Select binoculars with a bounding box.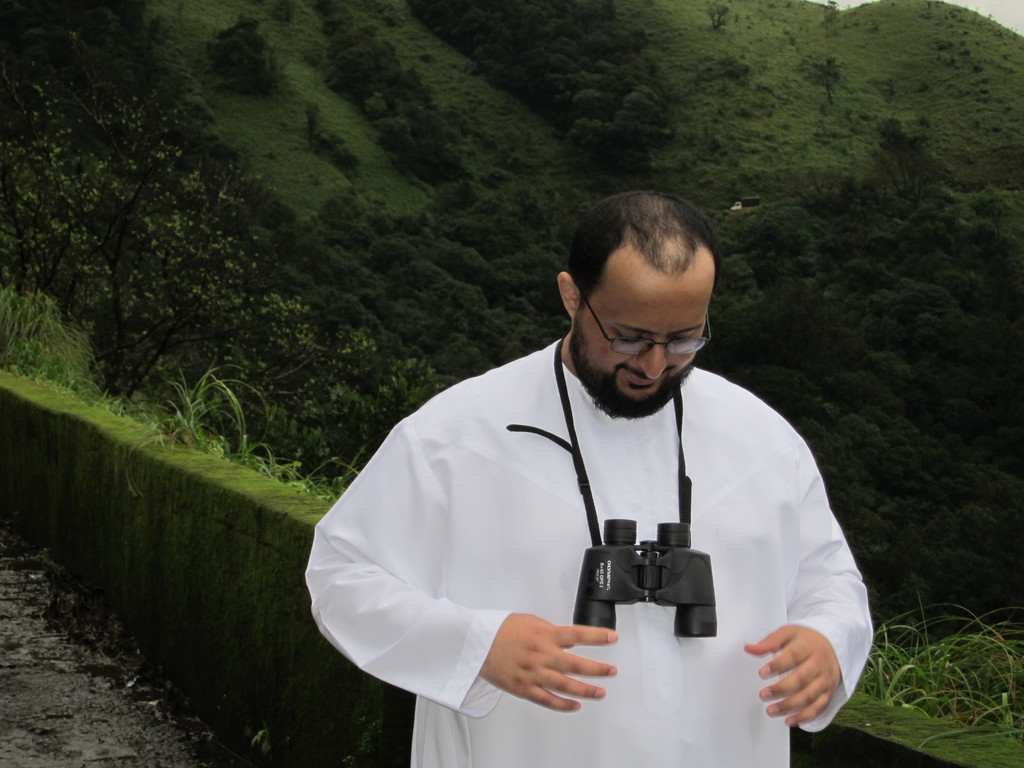
bbox(576, 520, 723, 639).
